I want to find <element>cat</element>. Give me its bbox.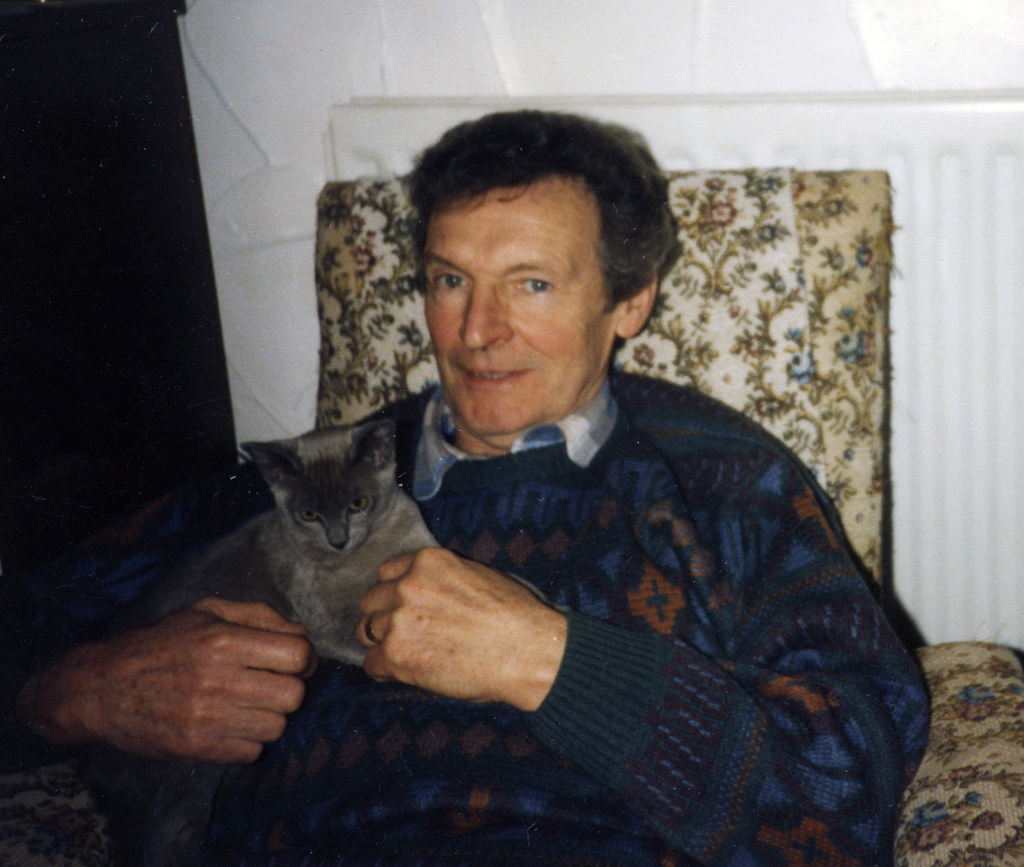
bbox=[144, 428, 575, 671].
